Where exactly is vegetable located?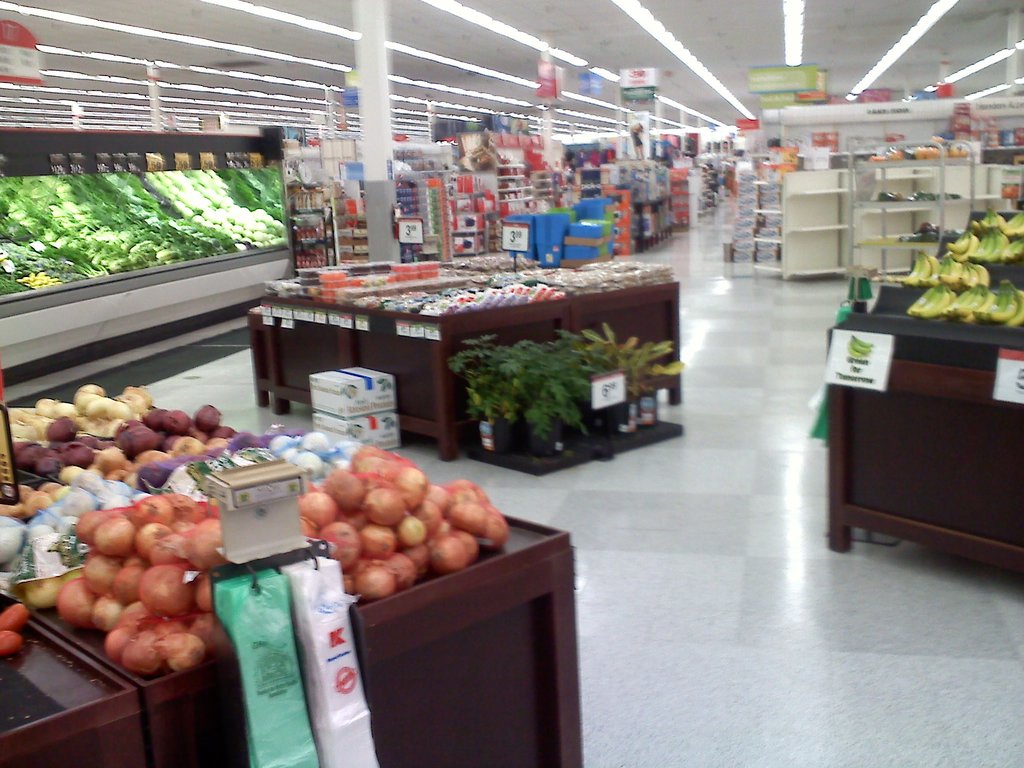
Its bounding box is {"x1": 0, "y1": 632, "x2": 23, "y2": 655}.
